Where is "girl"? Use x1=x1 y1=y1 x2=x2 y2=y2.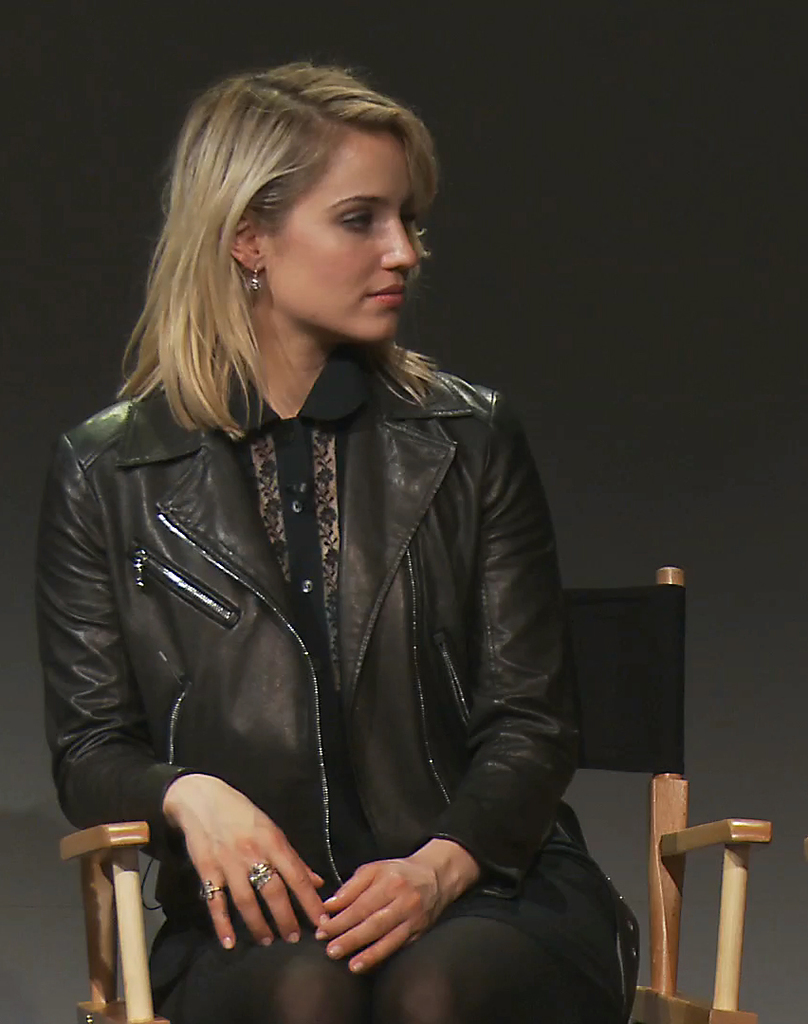
x1=30 y1=66 x2=641 y2=1023.
